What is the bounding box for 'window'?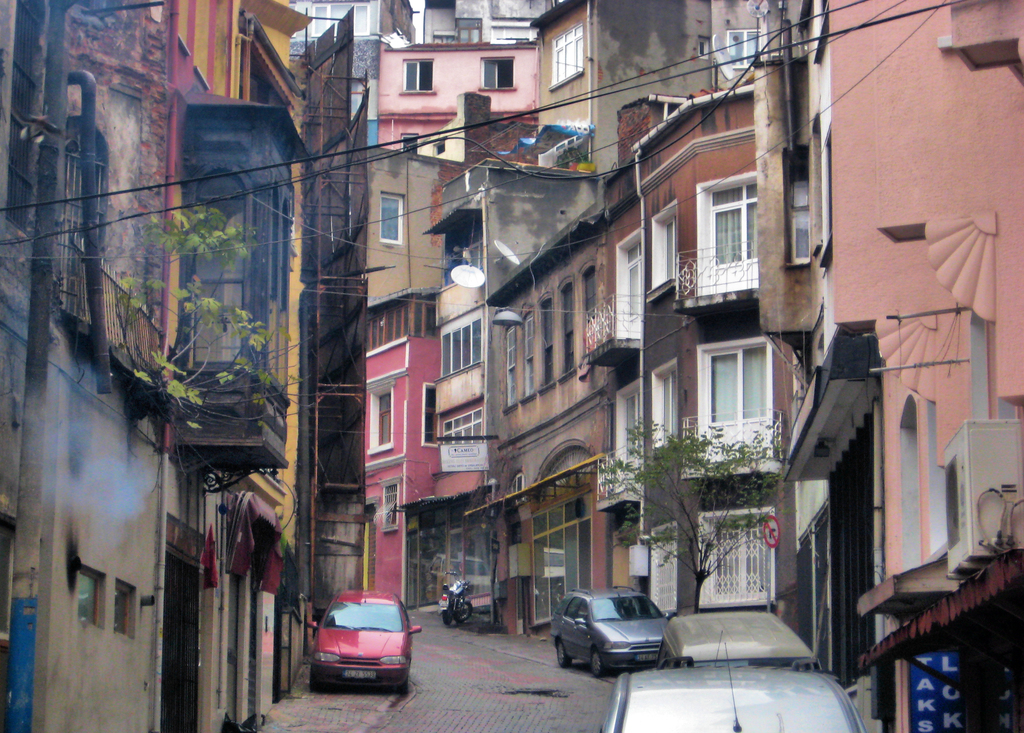
(402,61,436,92).
